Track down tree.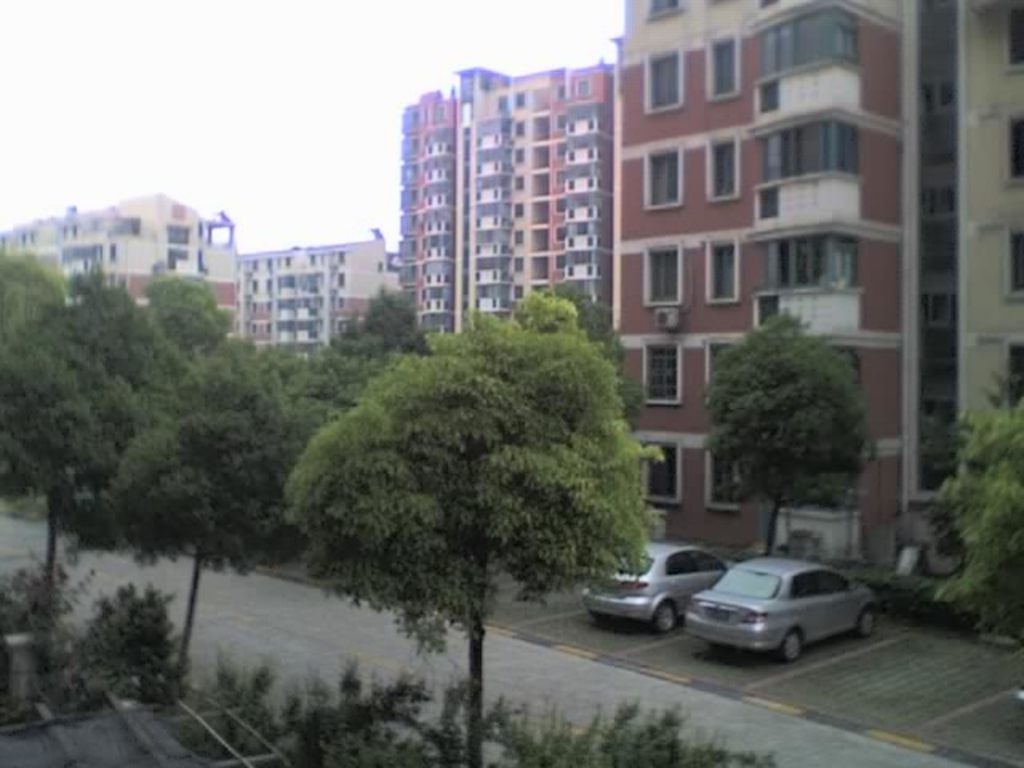
Tracked to (280, 291, 430, 408).
